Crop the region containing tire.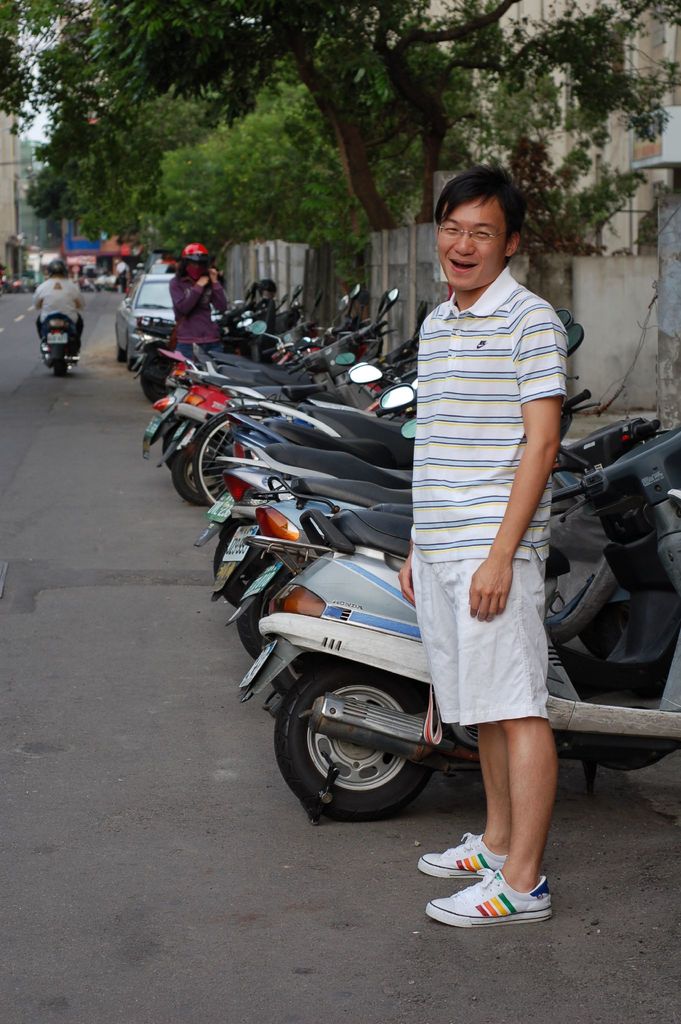
Crop region: x1=172 y1=452 x2=227 y2=508.
